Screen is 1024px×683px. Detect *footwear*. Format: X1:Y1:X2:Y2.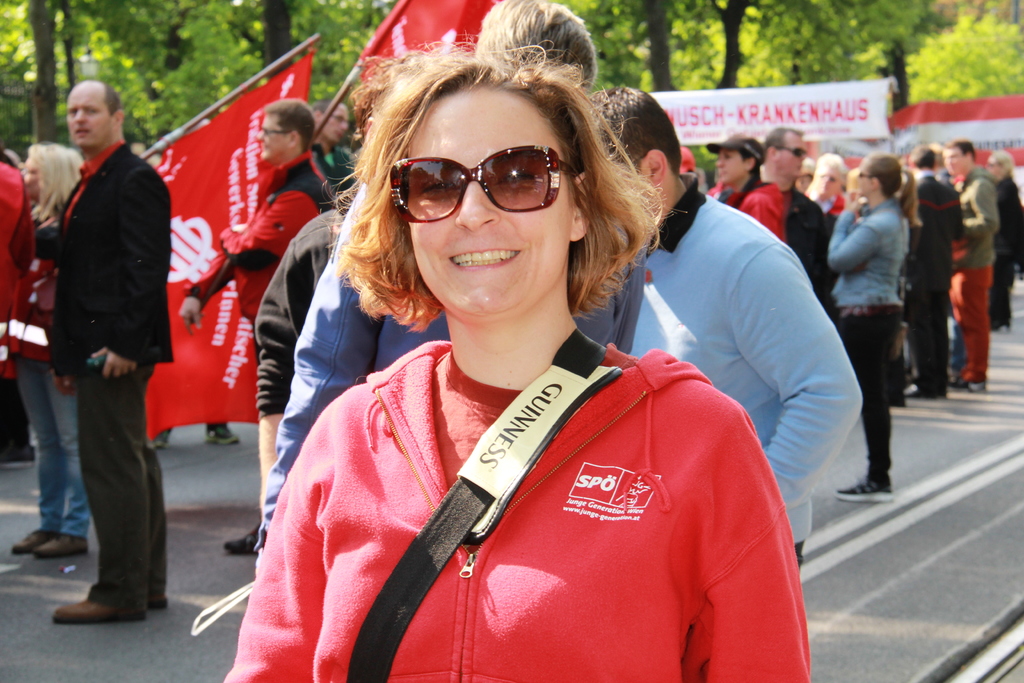
132:583:173:607.
